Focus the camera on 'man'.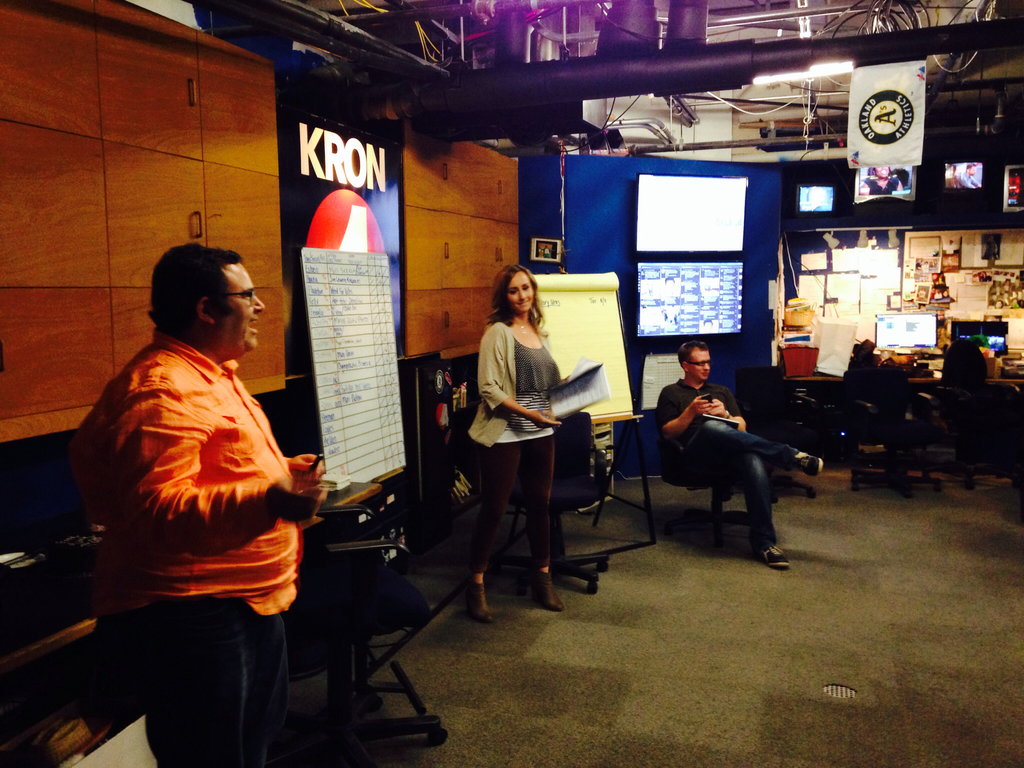
Focus region: [x1=950, y1=159, x2=982, y2=192].
